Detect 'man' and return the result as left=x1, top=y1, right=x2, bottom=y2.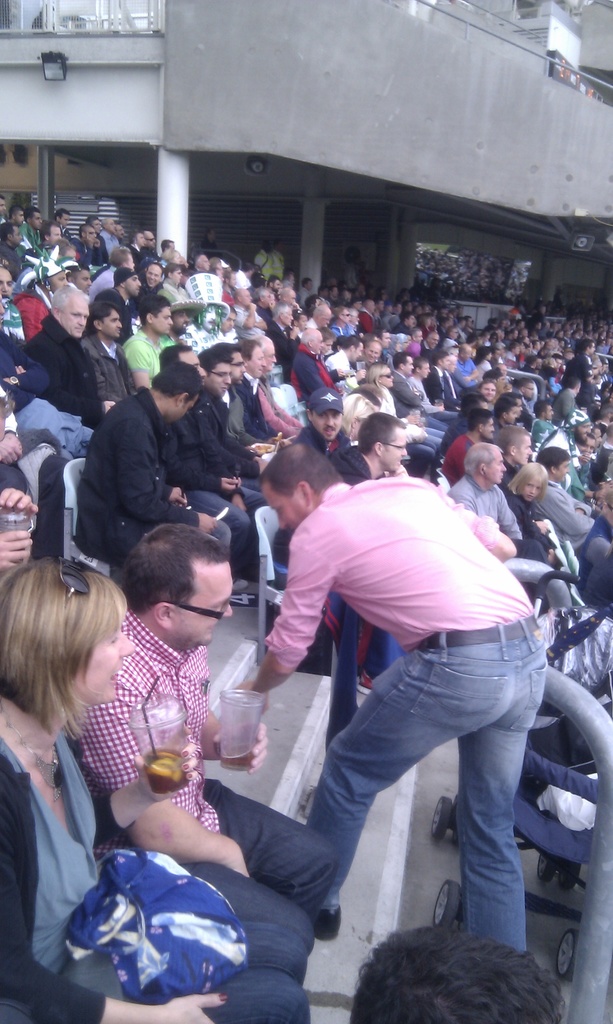
left=145, top=266, right=163, bottom=296.
